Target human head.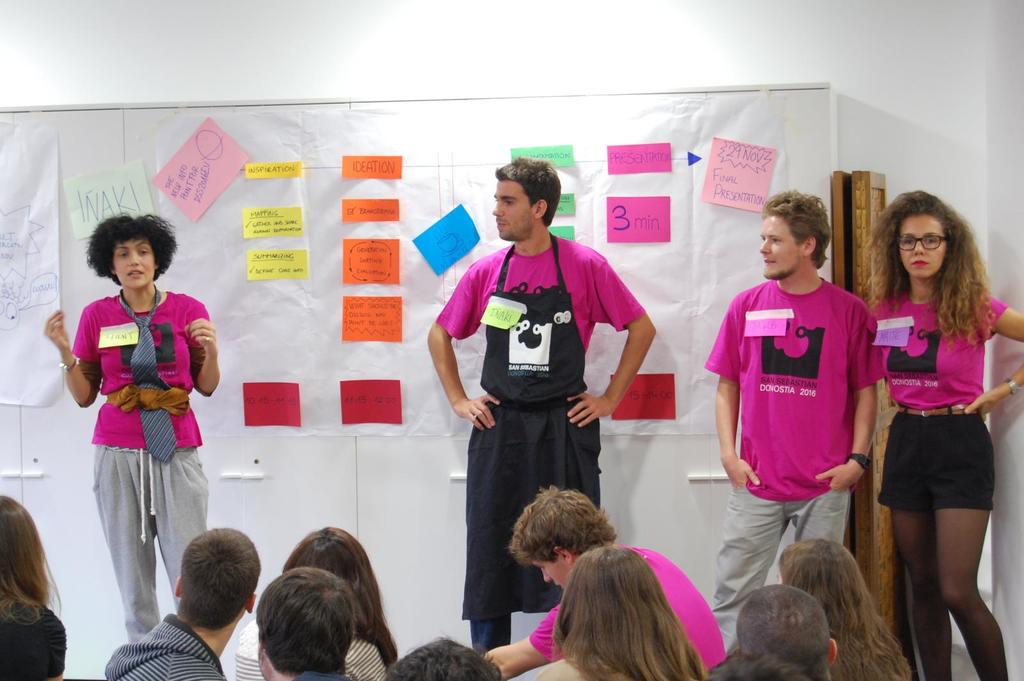
Target region: <bbox>381, 634, 500, 680</bbox>.
